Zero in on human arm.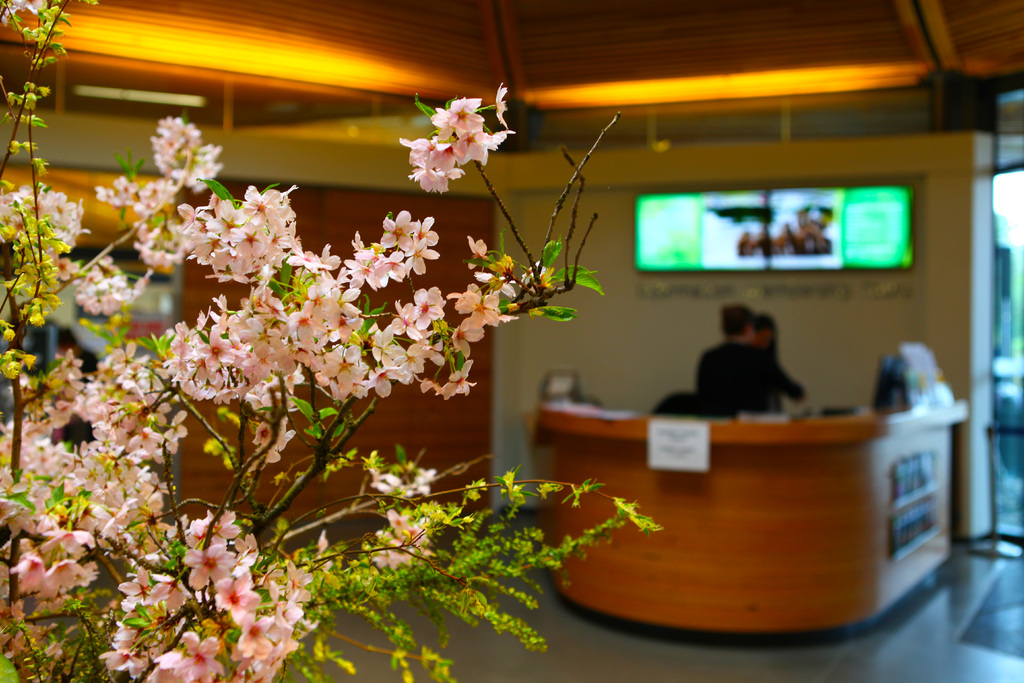
Zeroed in: box=[767, 349, 805, 401].
